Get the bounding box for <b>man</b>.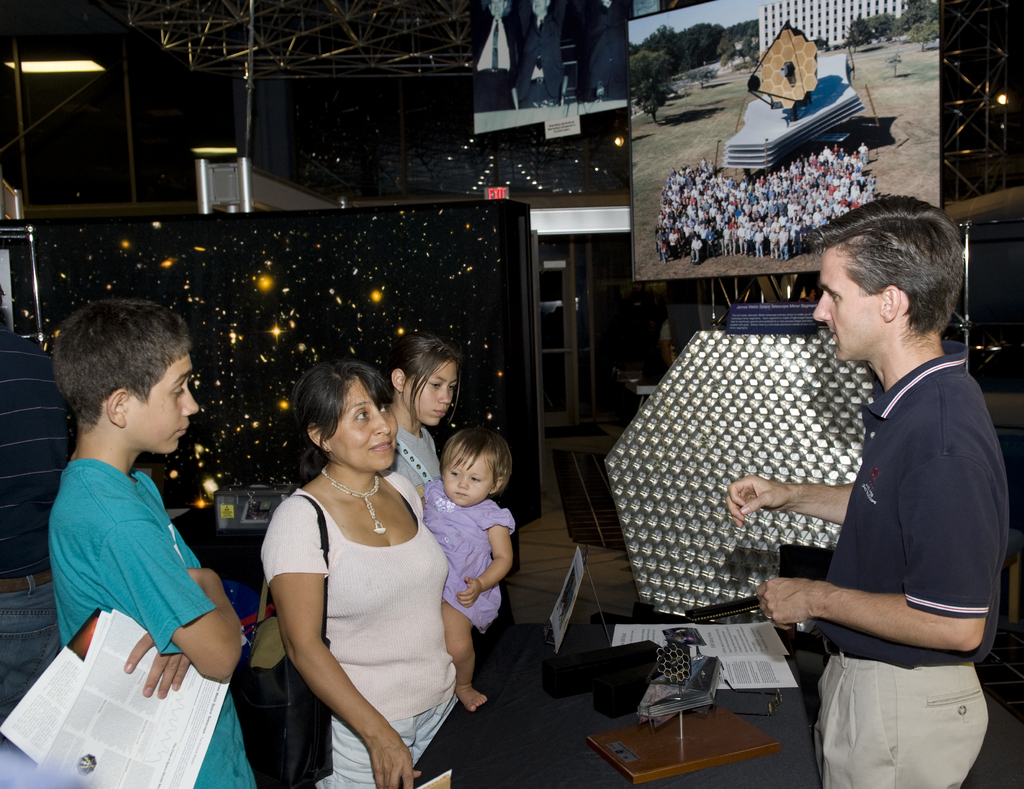
l=741, t=179, r=1004, b=776.
